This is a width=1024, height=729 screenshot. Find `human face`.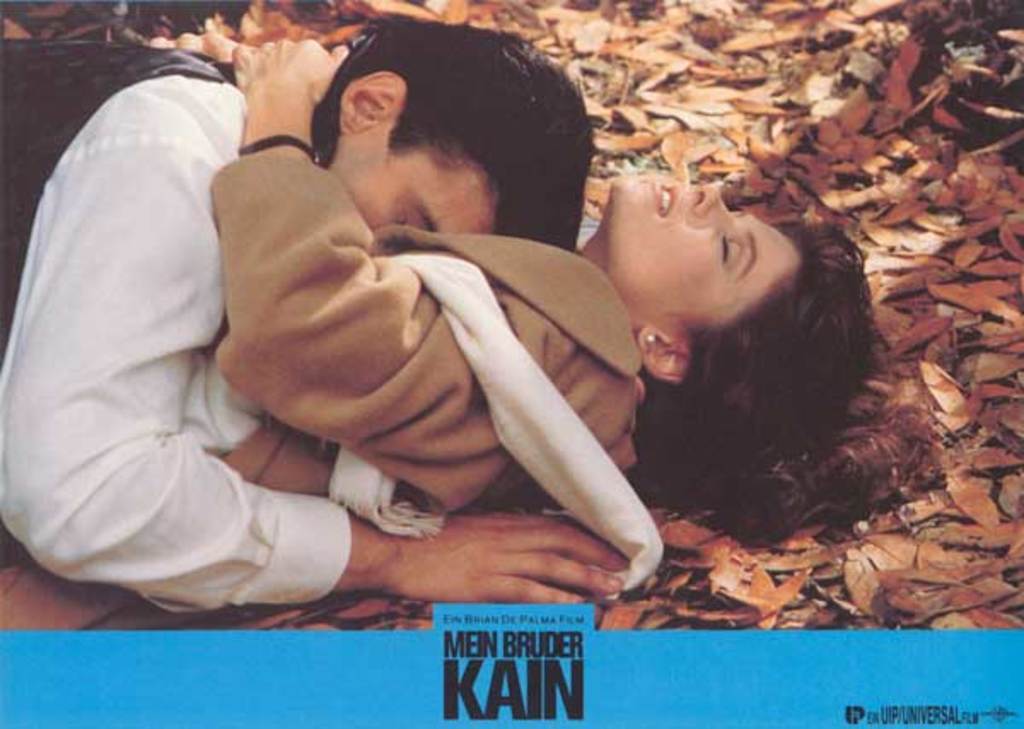
Bounding box: 323,128,505,232.
